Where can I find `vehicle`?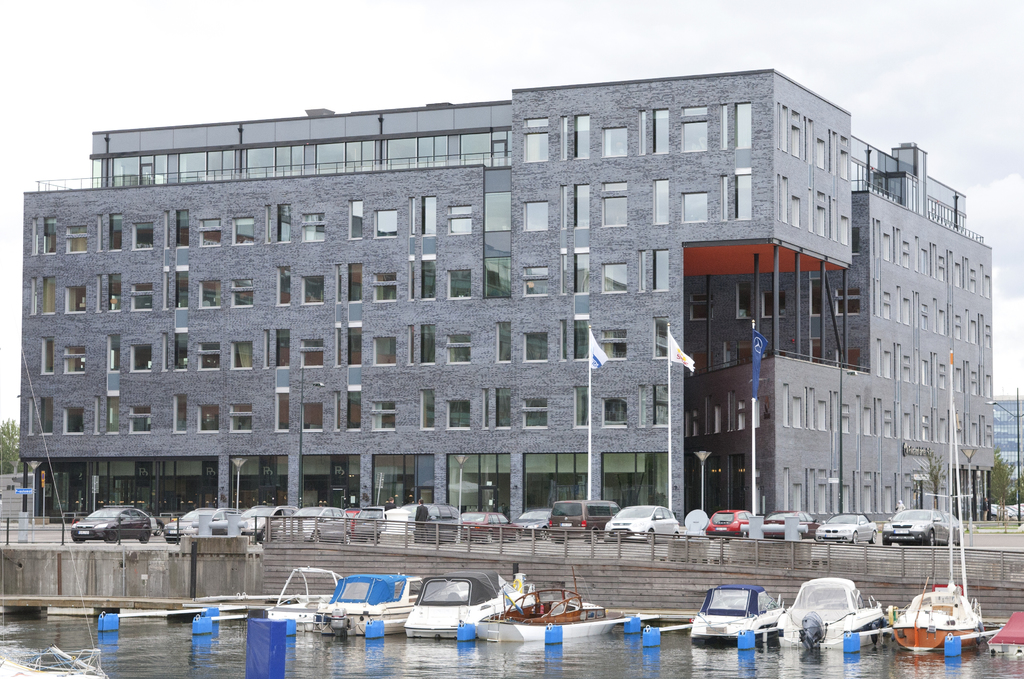
You can find it at (left=236, top=503, right=298, bottom=540).
